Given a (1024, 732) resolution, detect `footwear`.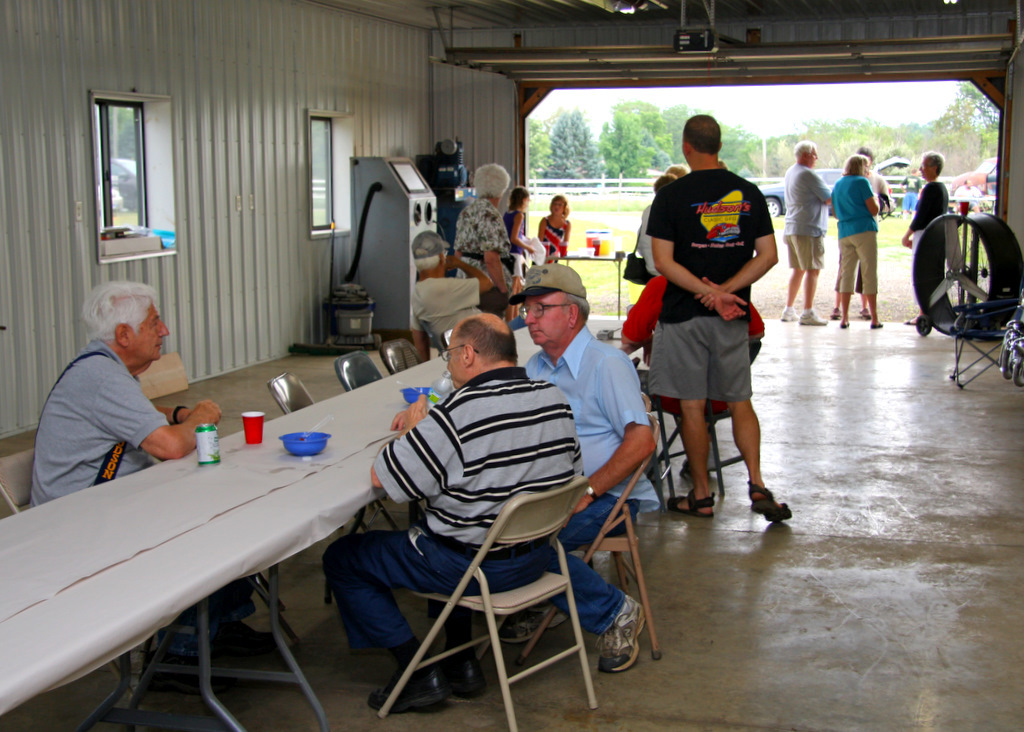
x1=598, y1=596, x2=645, y2=674.
